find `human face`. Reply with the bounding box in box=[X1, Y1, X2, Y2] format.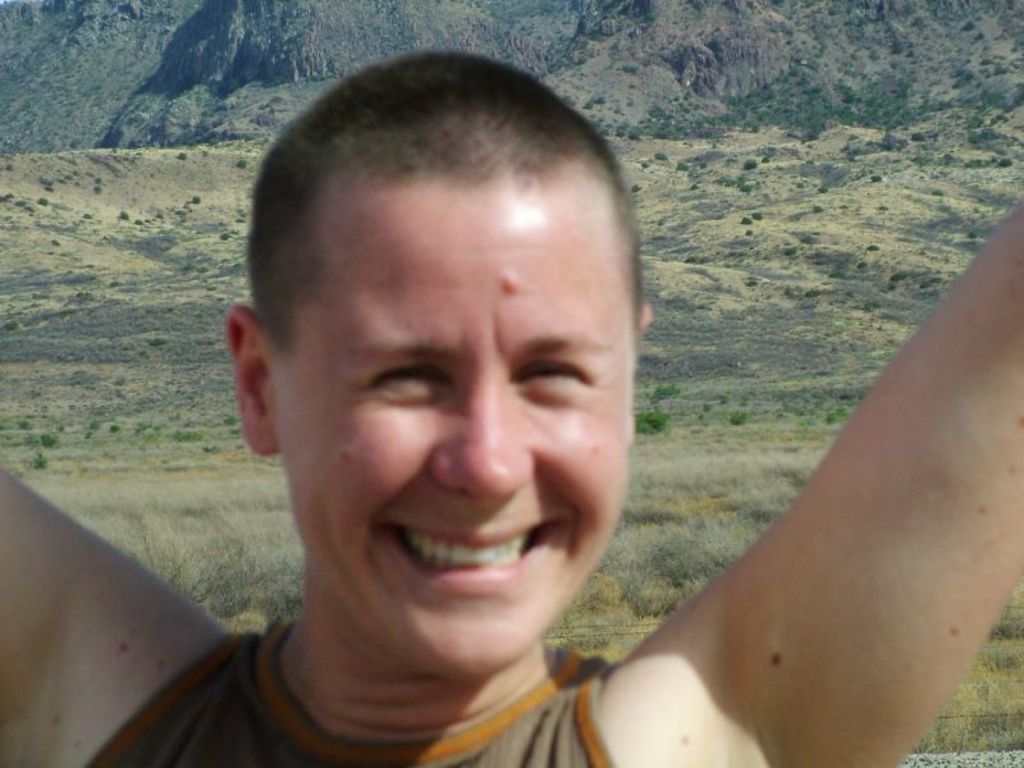
box=[265, 182, 641, 677].
